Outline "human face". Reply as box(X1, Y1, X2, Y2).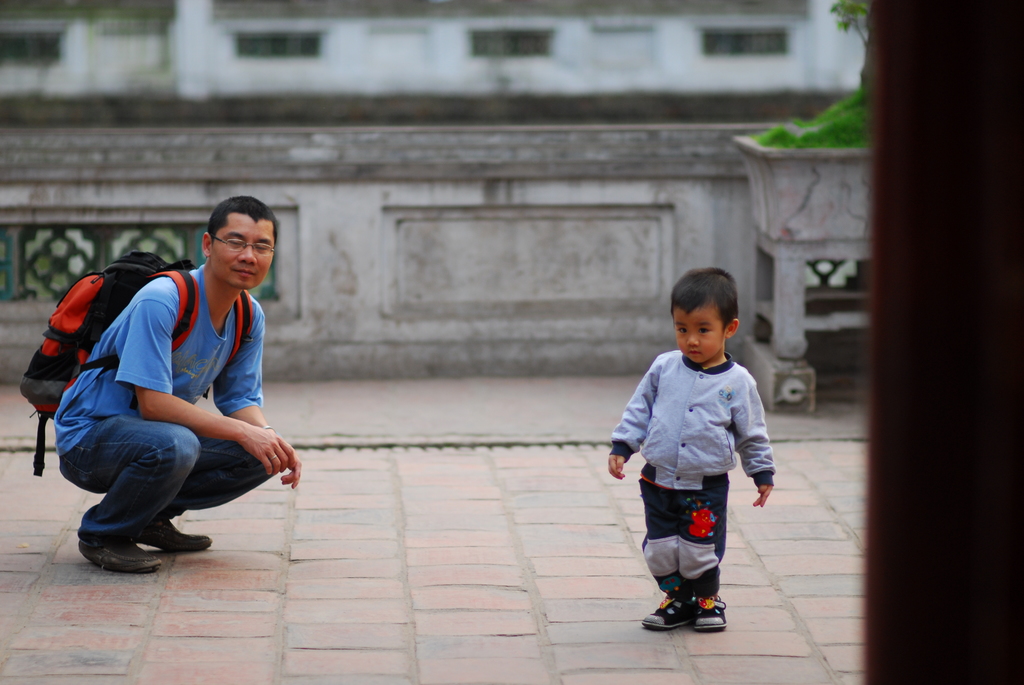
box(208, 214, 274, 288).
